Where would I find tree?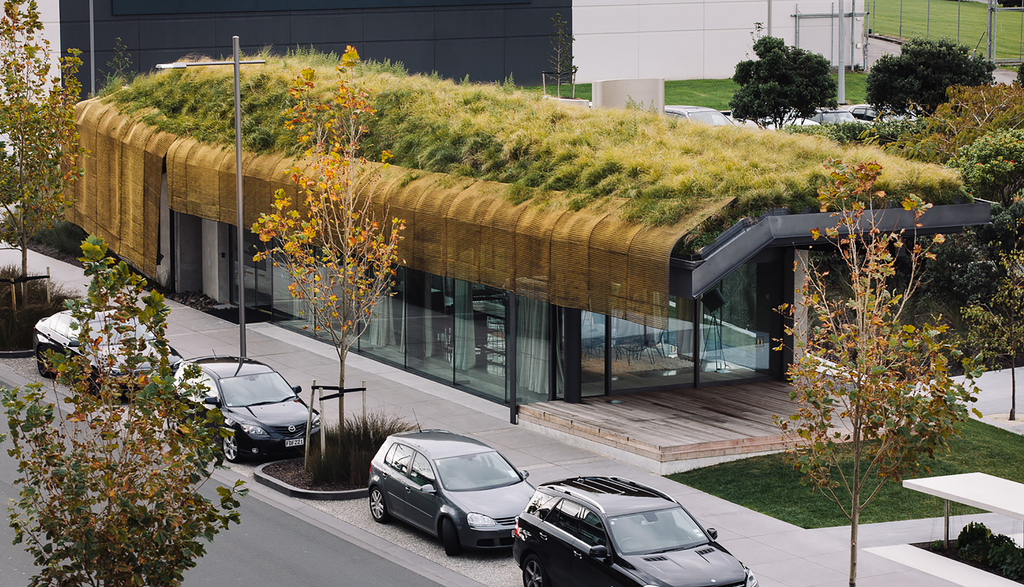
At region(244, 36, 431, 478).
